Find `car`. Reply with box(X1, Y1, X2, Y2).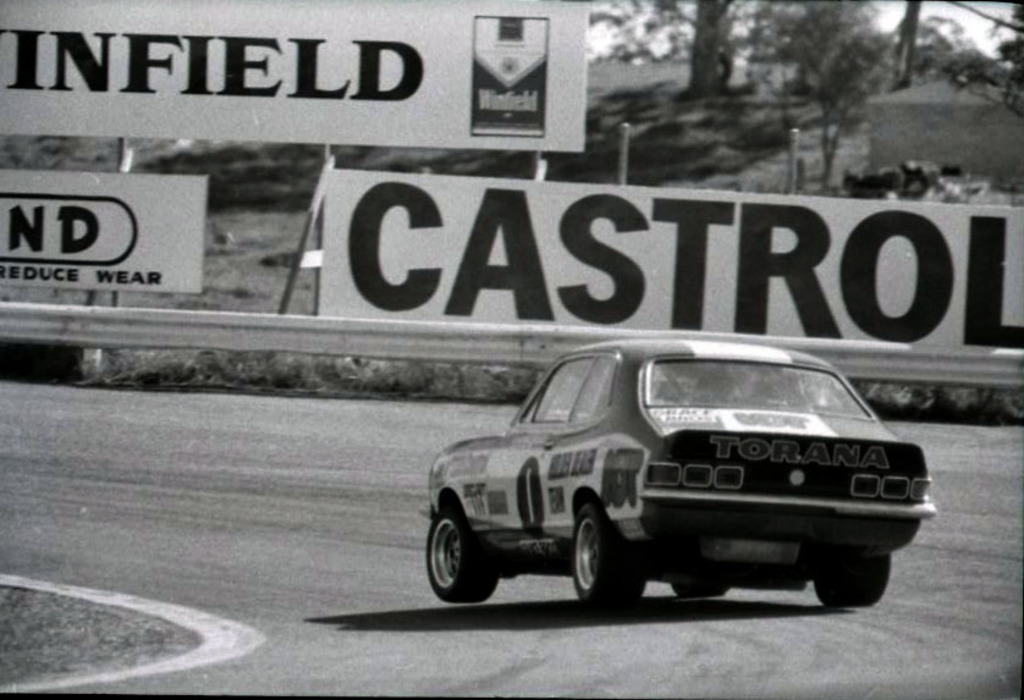
box(391, 326, 936, 621).
